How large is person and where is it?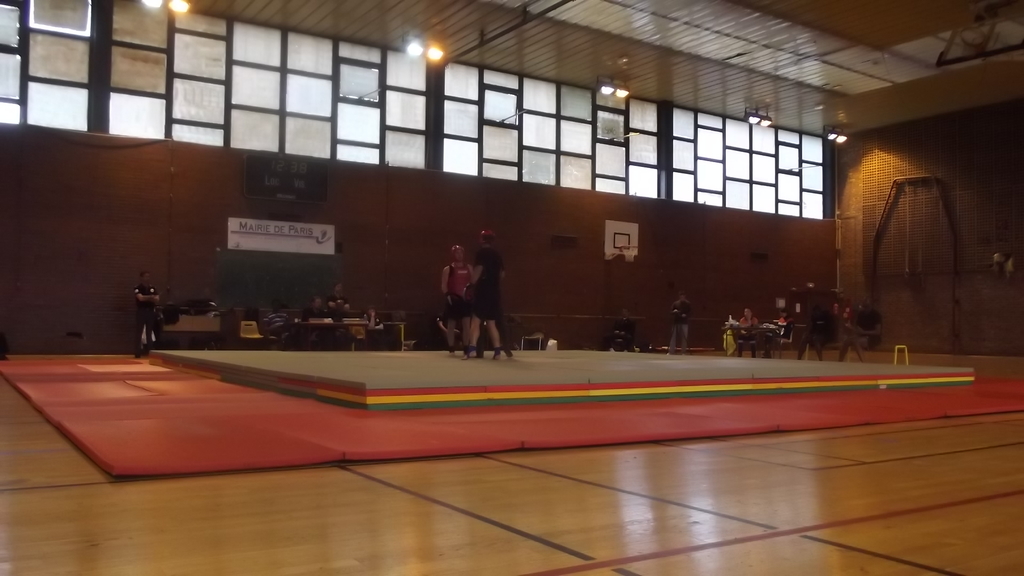
Bounding box: region(609, 307, 636, 350).
